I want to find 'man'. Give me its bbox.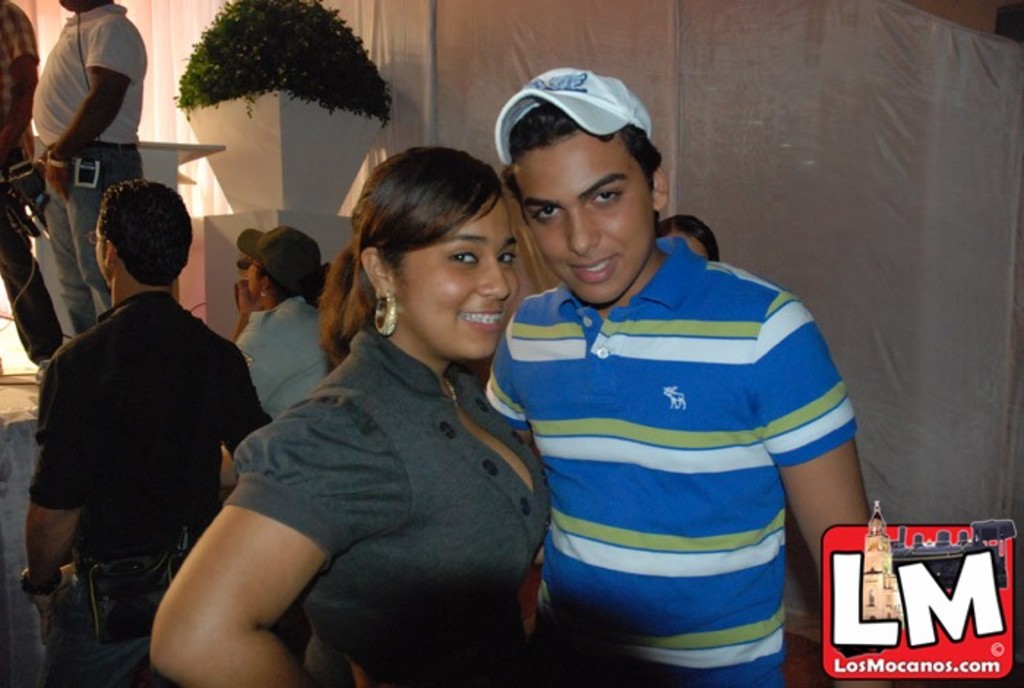
29, 0, 146, 335.
